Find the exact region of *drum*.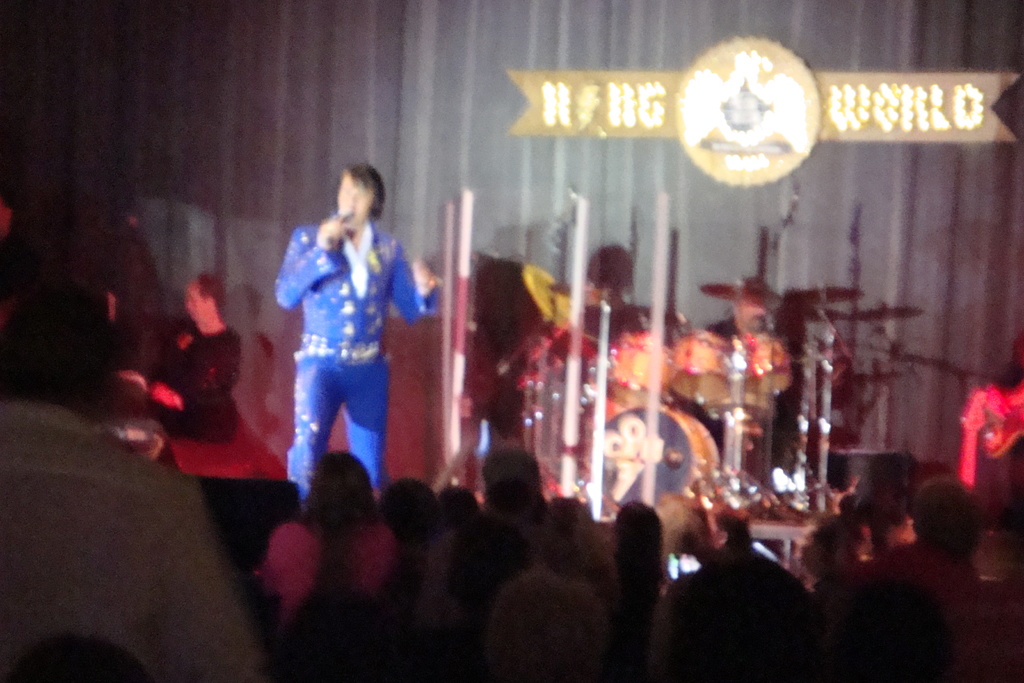
Exact region: BBox(591, 331, 671, 410).
